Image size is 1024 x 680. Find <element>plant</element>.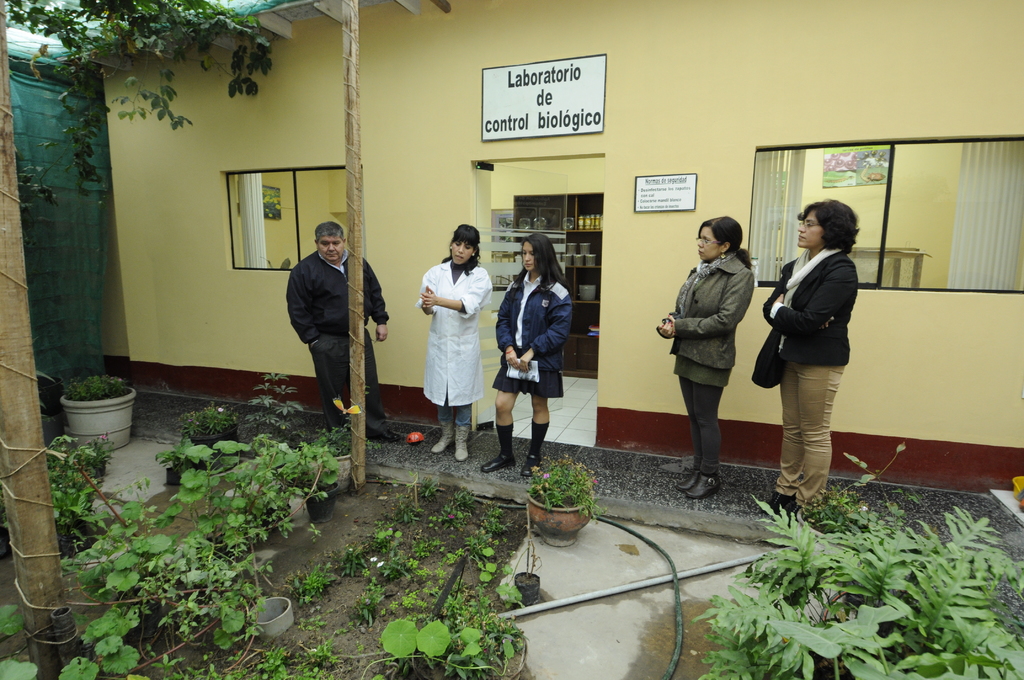
[452,485,476,517].
